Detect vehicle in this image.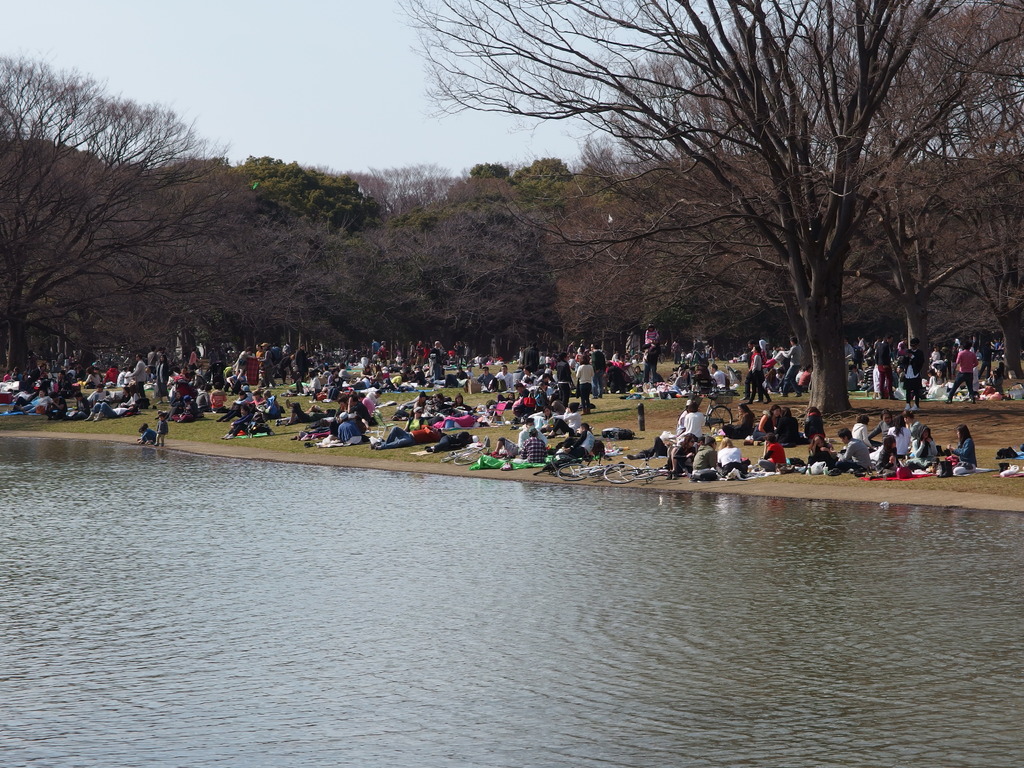
Detection: <region>676, 387, 735, 434</region>.
